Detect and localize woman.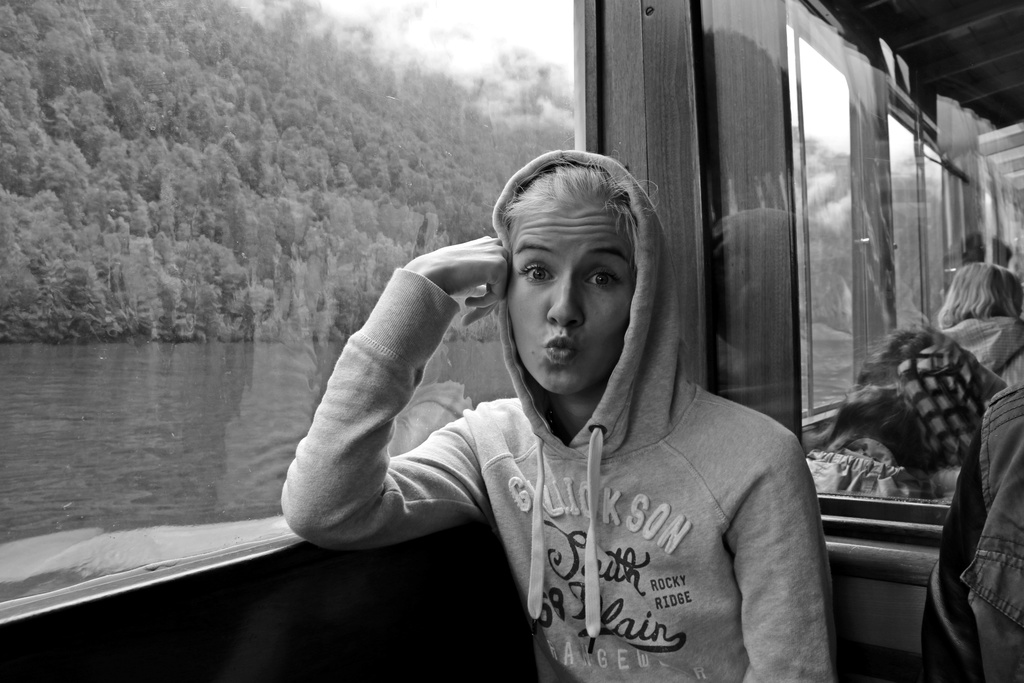
Localized at <bbox>278, 152, 846, 682</bbox>.
